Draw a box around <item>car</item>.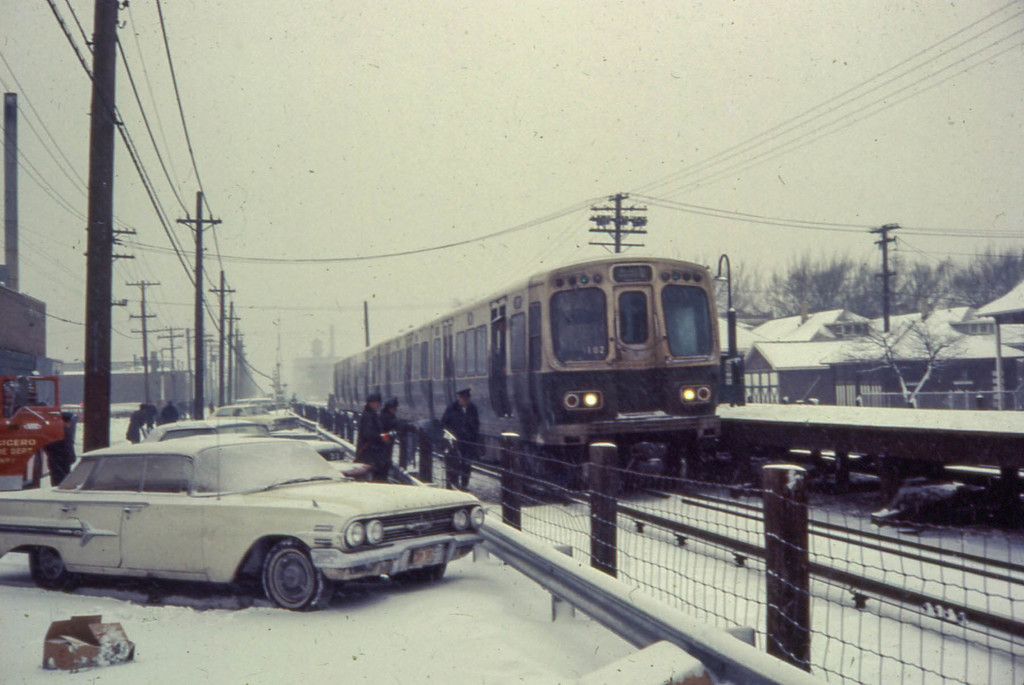
detection(138, 423, 374, 479).
